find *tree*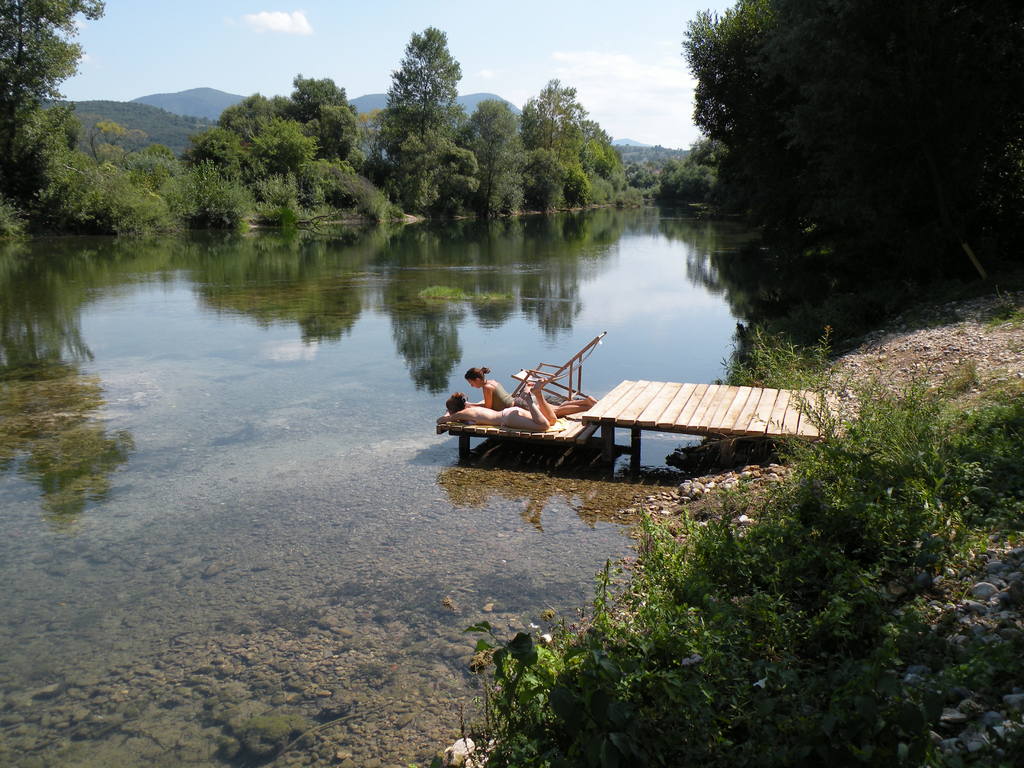
569 110 637 198
